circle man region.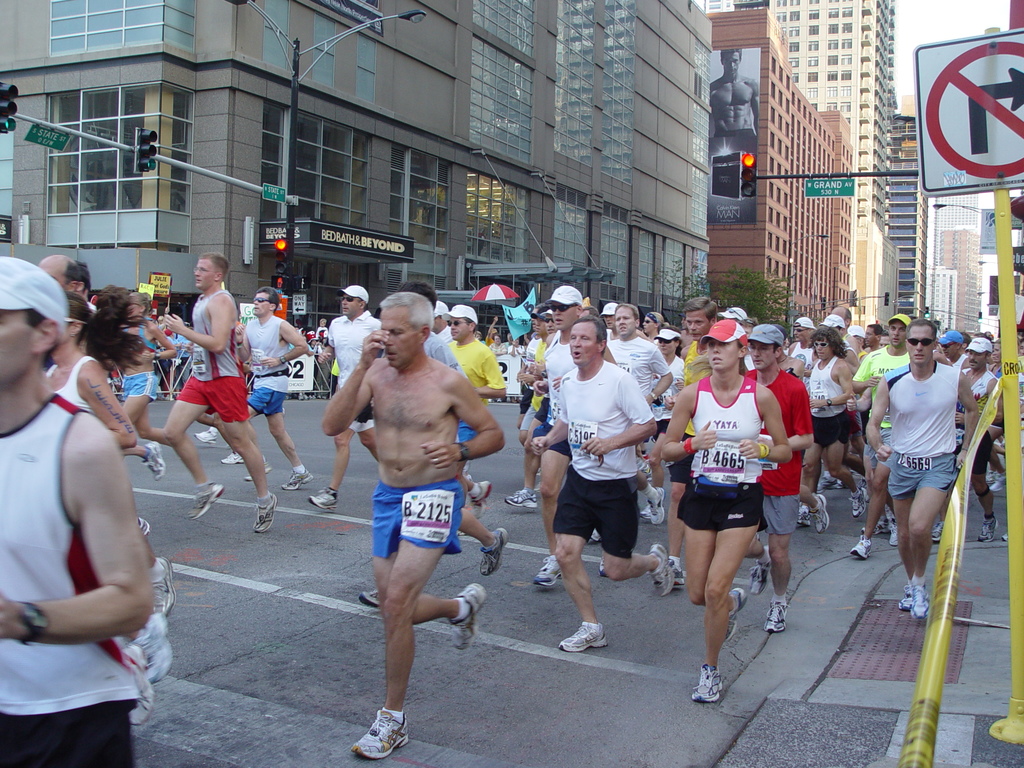
Region: 0:254:157:767.
